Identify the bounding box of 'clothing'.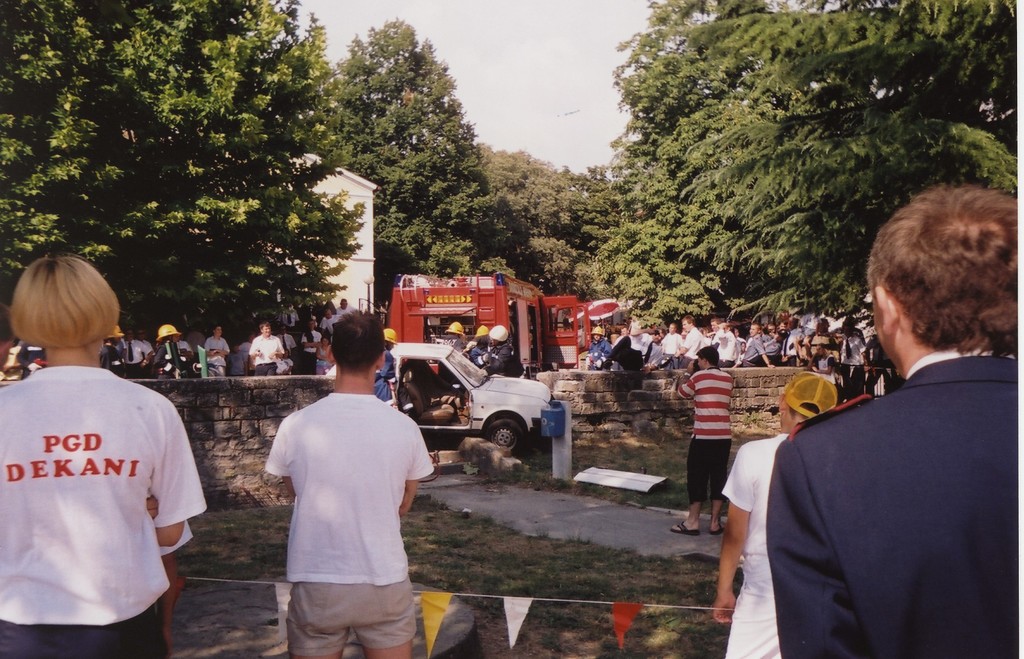
bbox=[101, 343, 122, 372].
